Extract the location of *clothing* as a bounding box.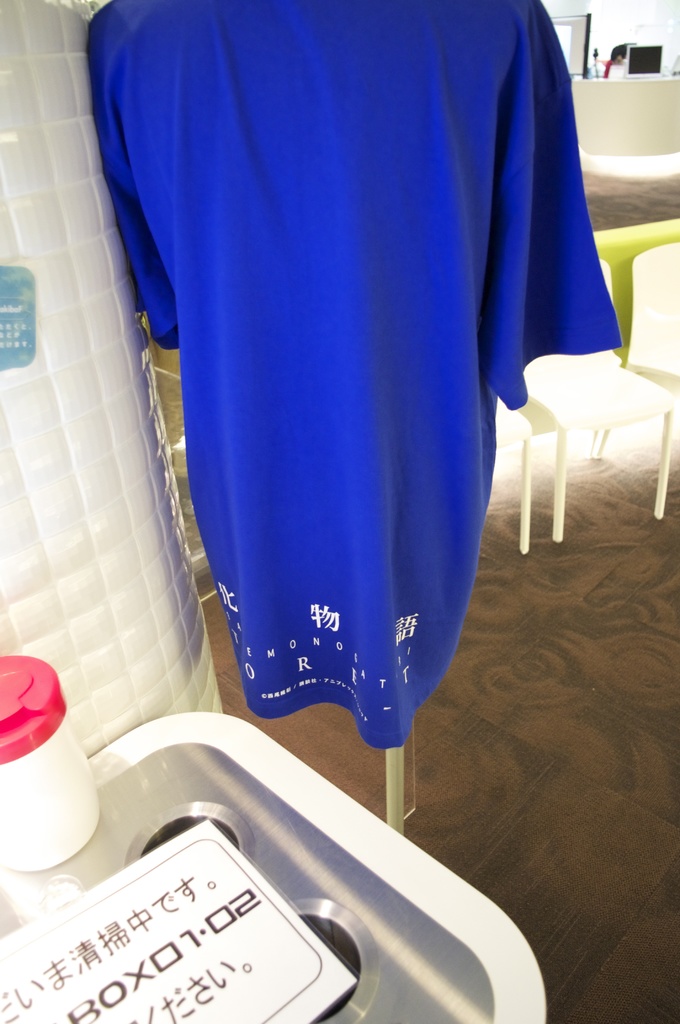
<region>108, 25, 608, 735</region>.
